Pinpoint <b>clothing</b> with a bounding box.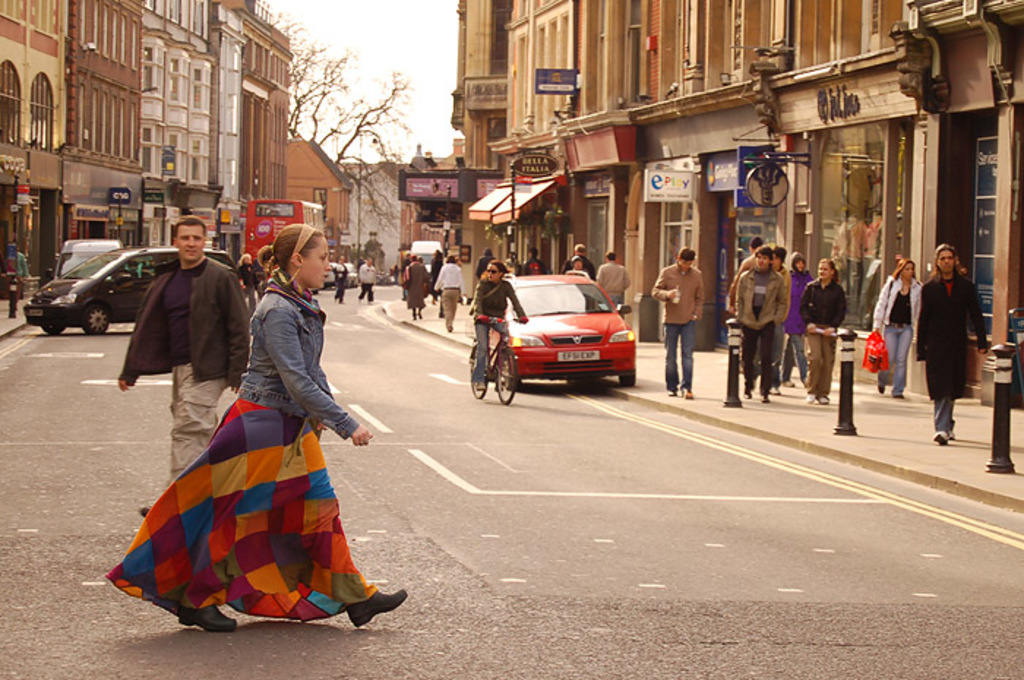
{"left": 910, "top": 271, "right": 998, "bottom": 426}.
